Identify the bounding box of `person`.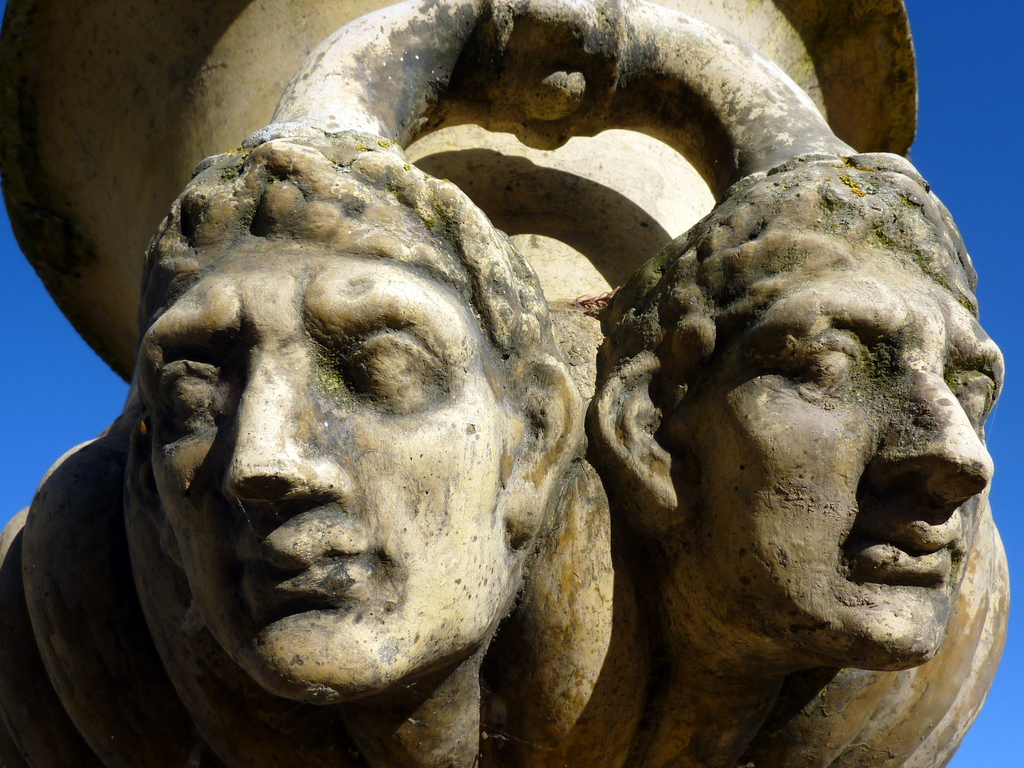
locate(92, 120, 580, 723).
